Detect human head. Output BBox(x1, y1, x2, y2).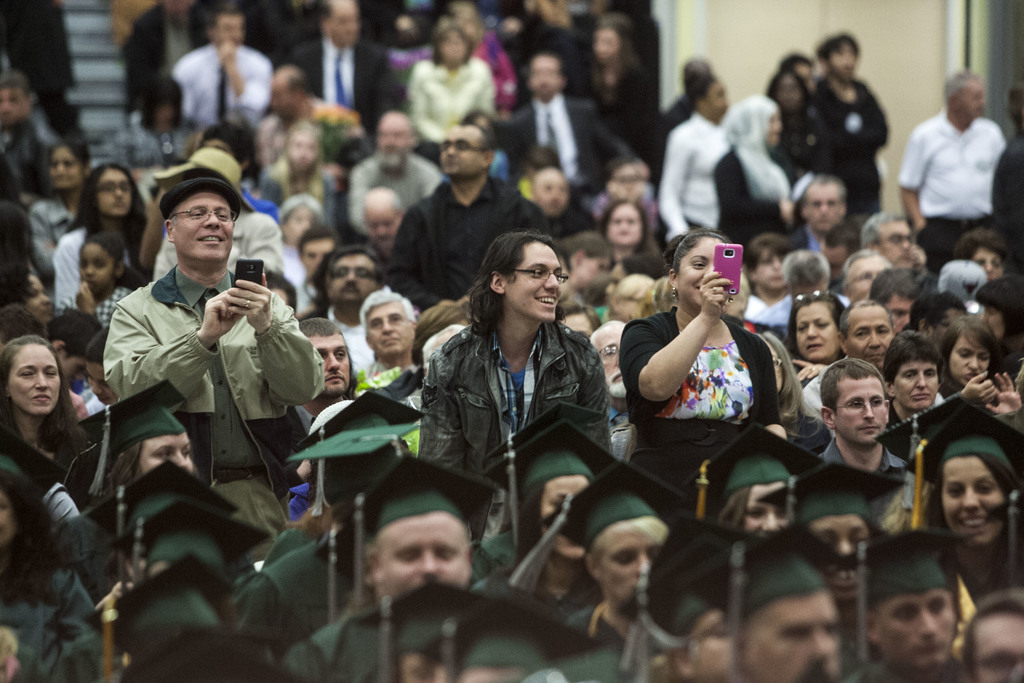
BBox(861, 213, 913, 261).
